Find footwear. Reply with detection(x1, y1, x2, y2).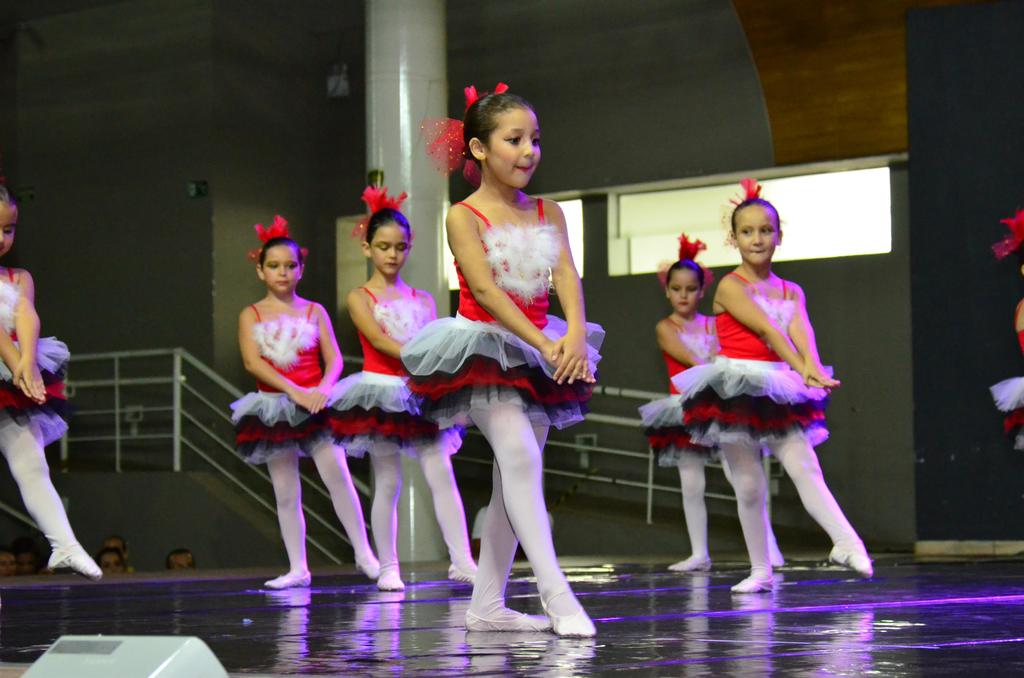
detection(727, 568, 774, 594).
